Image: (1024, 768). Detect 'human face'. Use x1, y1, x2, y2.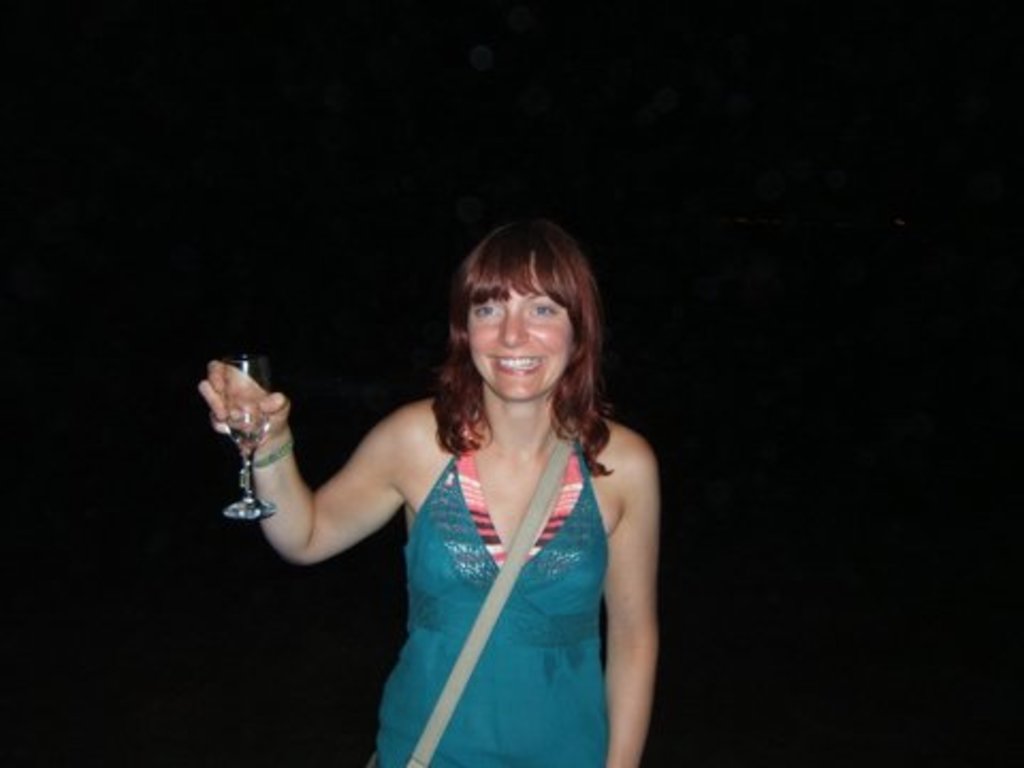
469, 292, 576, 401.
